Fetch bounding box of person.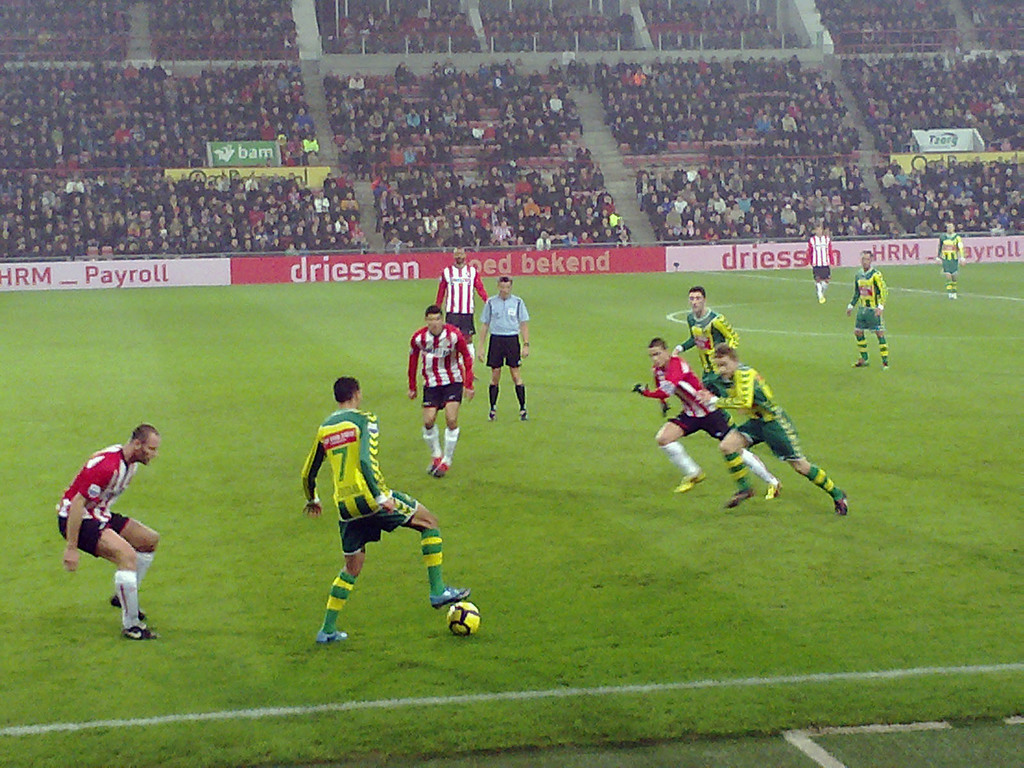
Bbox: crop(438, 246, 487, 365).
